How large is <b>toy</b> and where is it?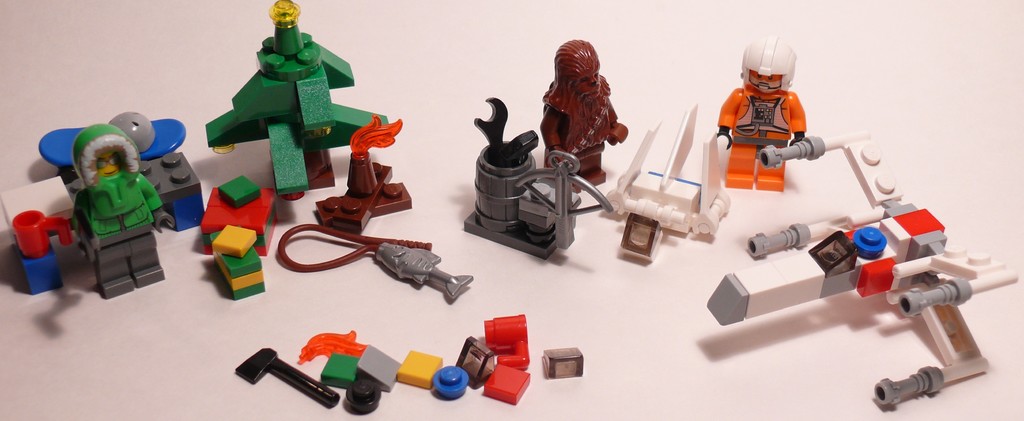
Bounding box: select_region(202, 3, 390, 201).
